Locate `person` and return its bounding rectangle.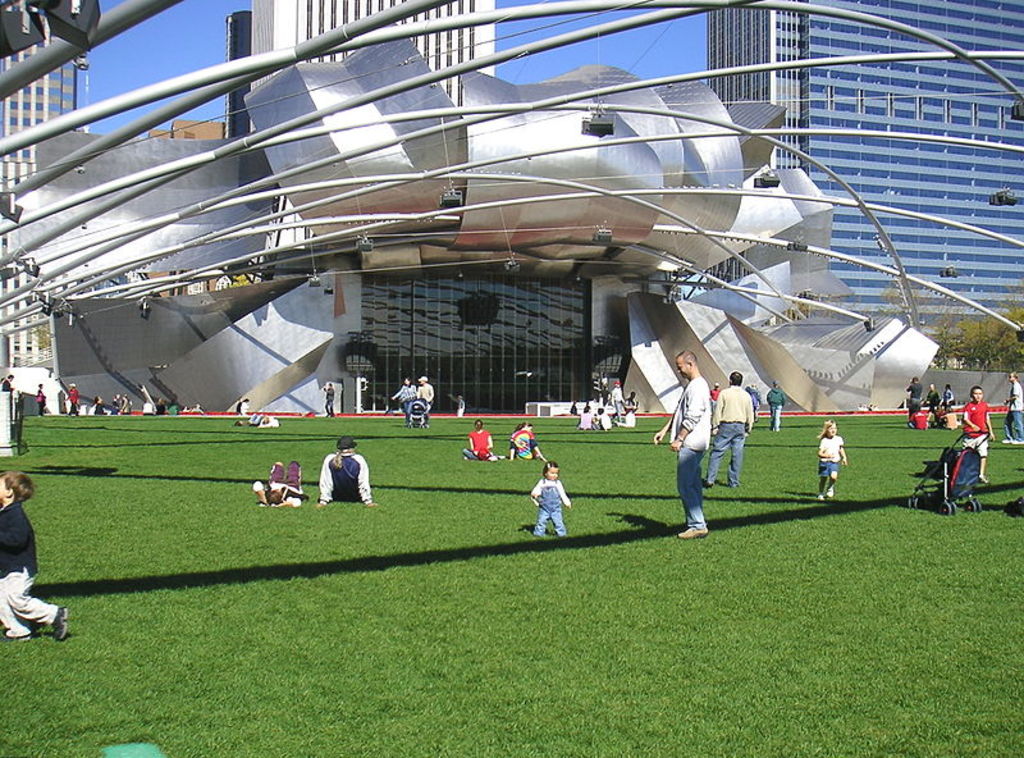
{"x1": 6, "y1": 375, "x2": 15, "y2": 424}.
